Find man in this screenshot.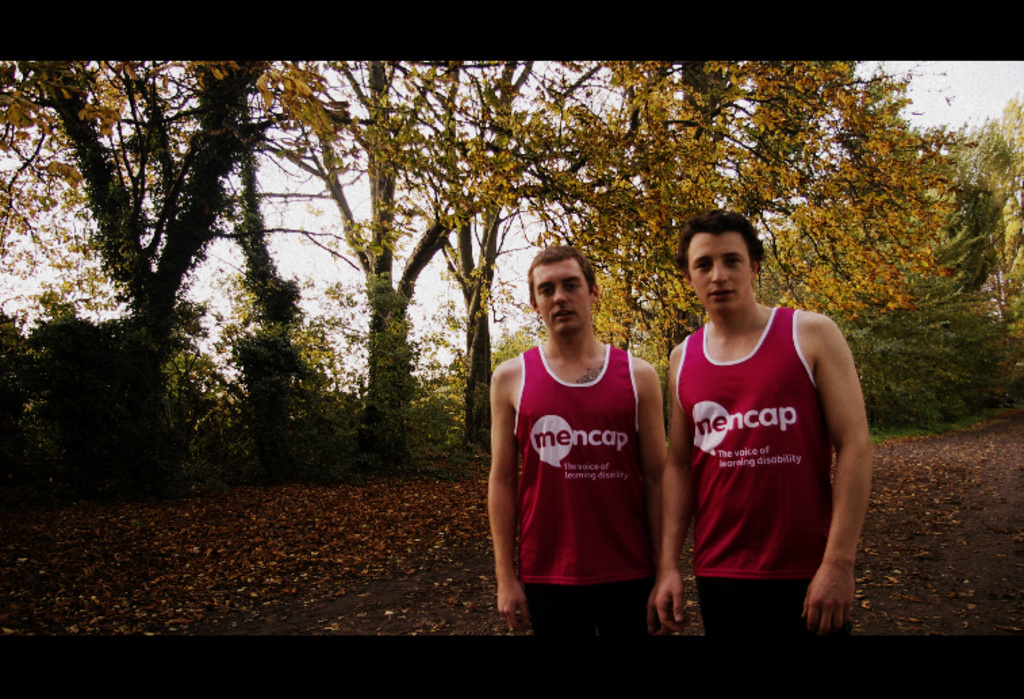
The bounding box for man is x1=653 y1=210 x2=878 y2=634.
